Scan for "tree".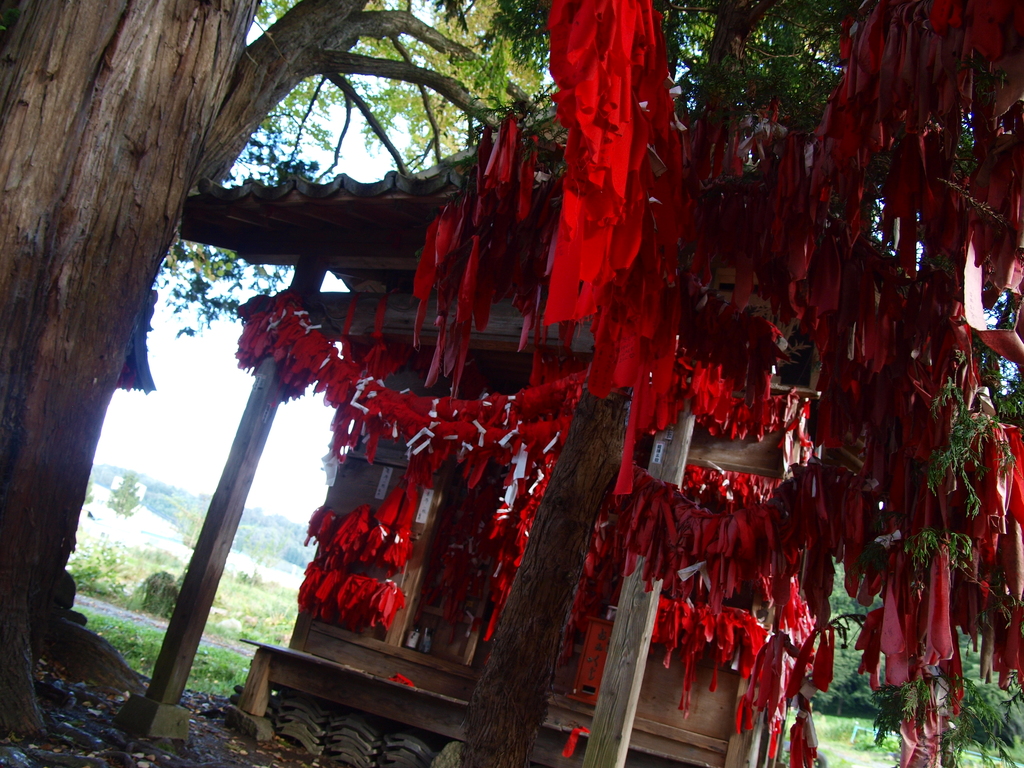
Scan result: (239,529,285,572).
